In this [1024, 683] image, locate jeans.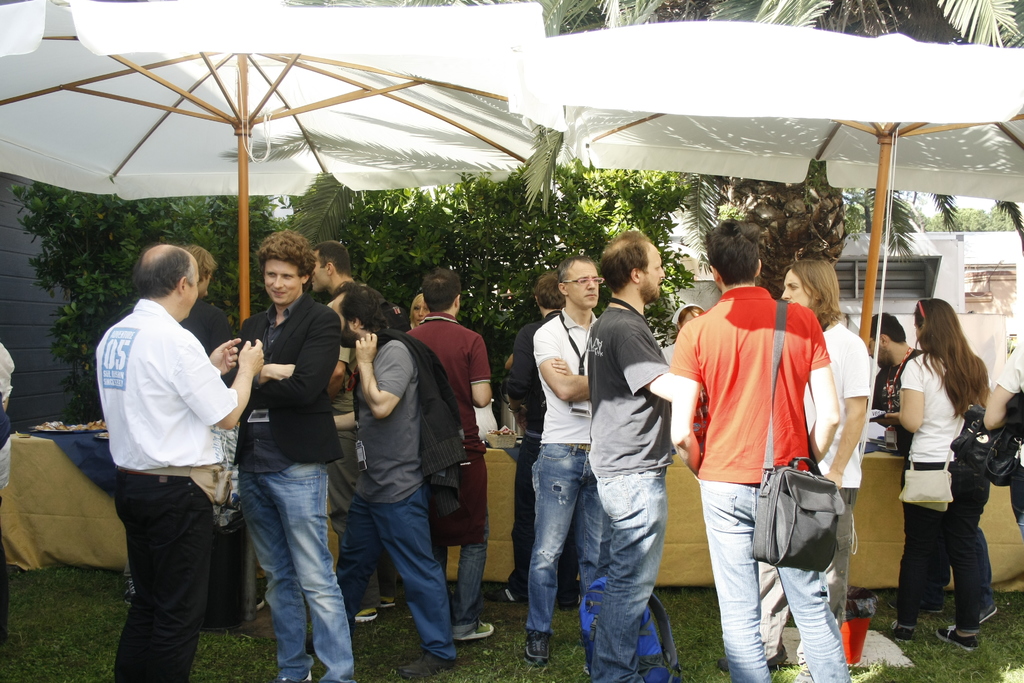
Bounding box: x1=595, y1=478, x2=662, y2=682.
